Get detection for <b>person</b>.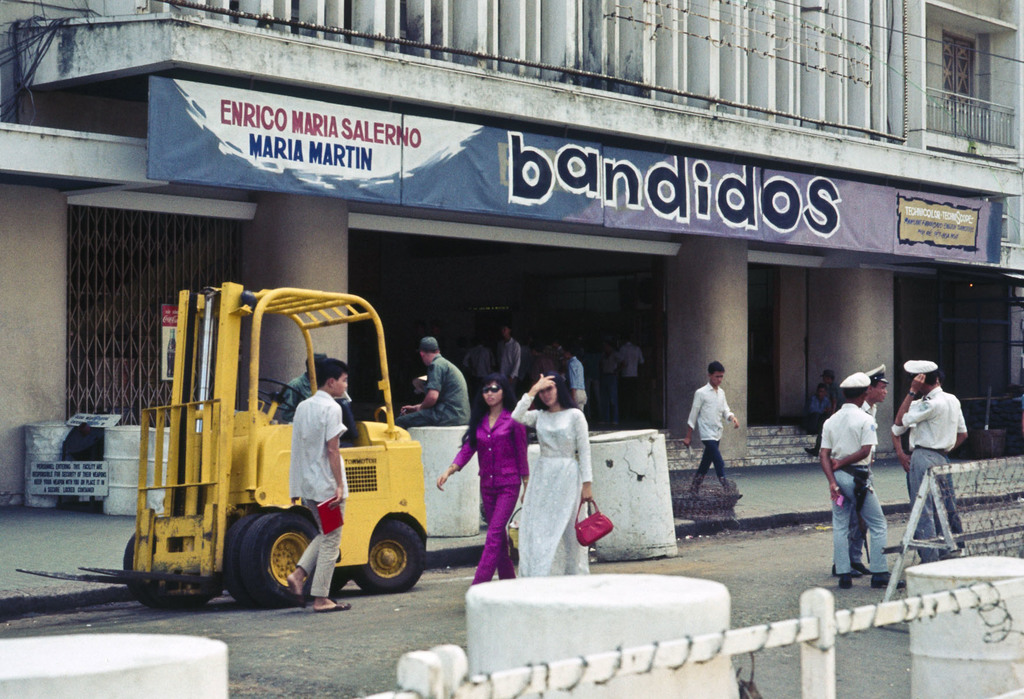
Detection: [508, 369, 593, 575].
